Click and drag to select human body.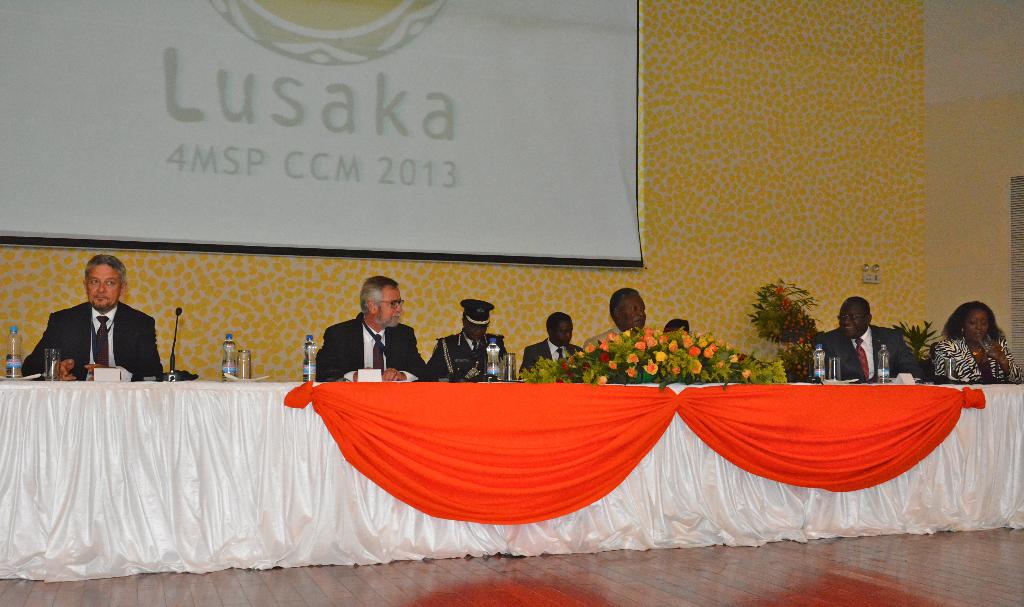
Selection: {"left": 40, "top": 248, "right": 157, "bottom": 394}.
